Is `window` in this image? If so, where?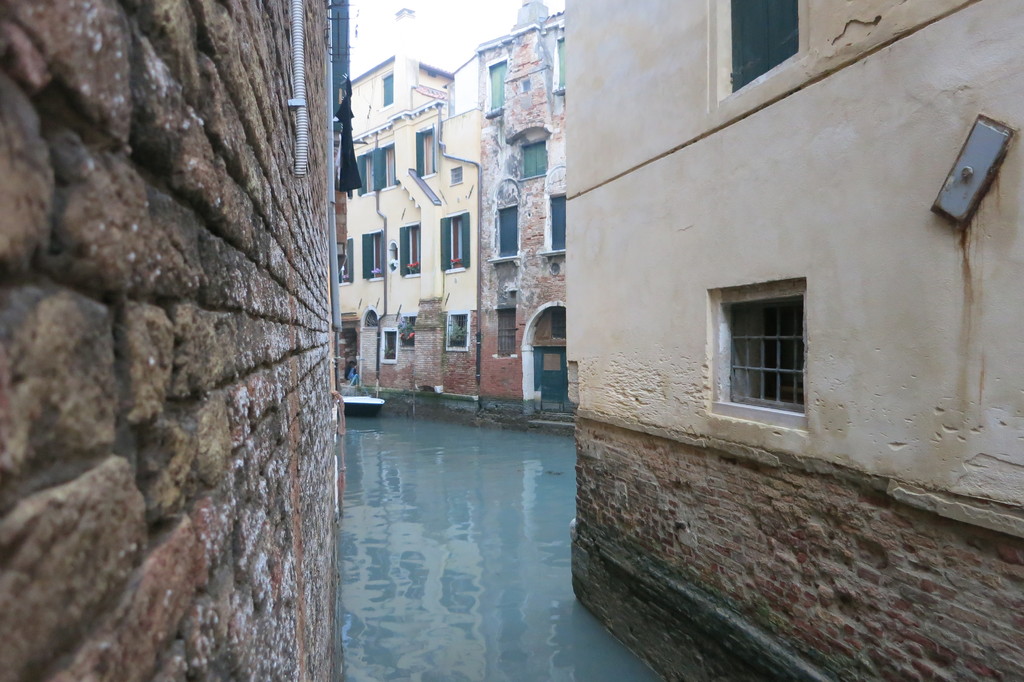
Yes, at 541/194/566/258.
